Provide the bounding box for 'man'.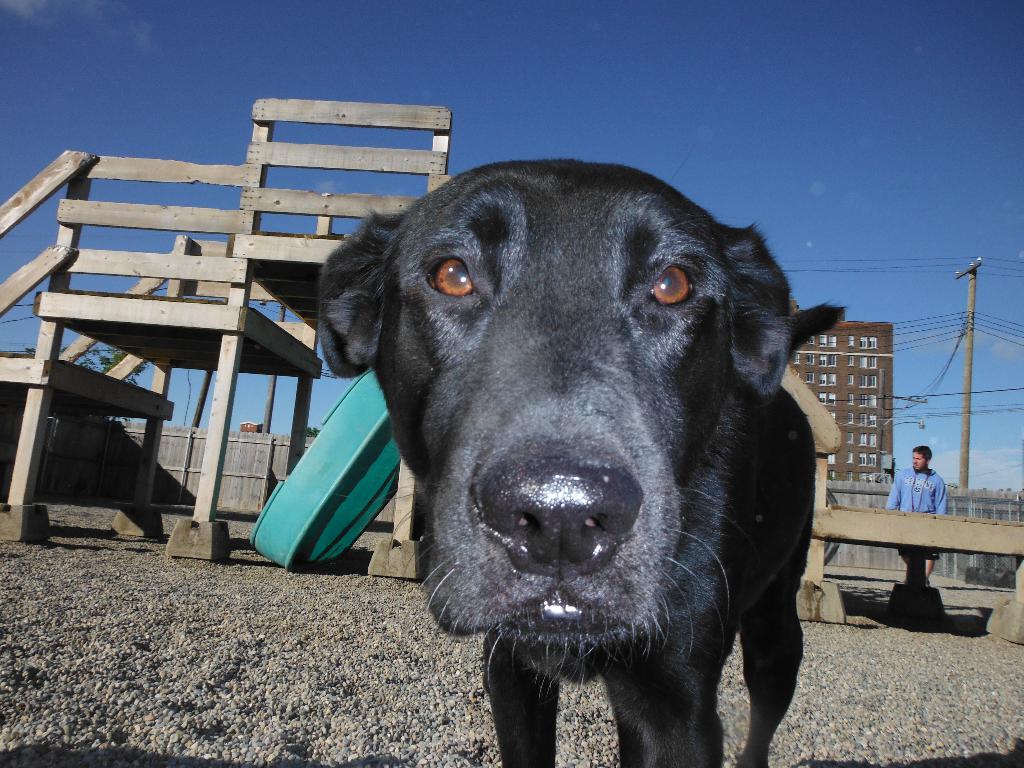
(884,442,953,578).
